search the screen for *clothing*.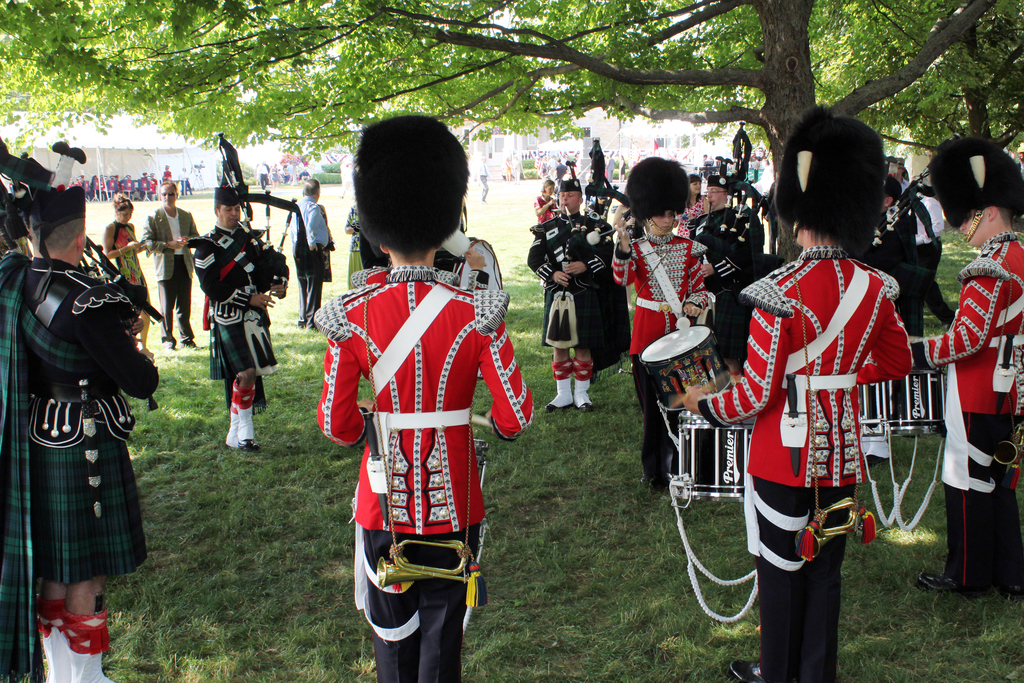
Found at bbox=(199, 226, 280, 378).
